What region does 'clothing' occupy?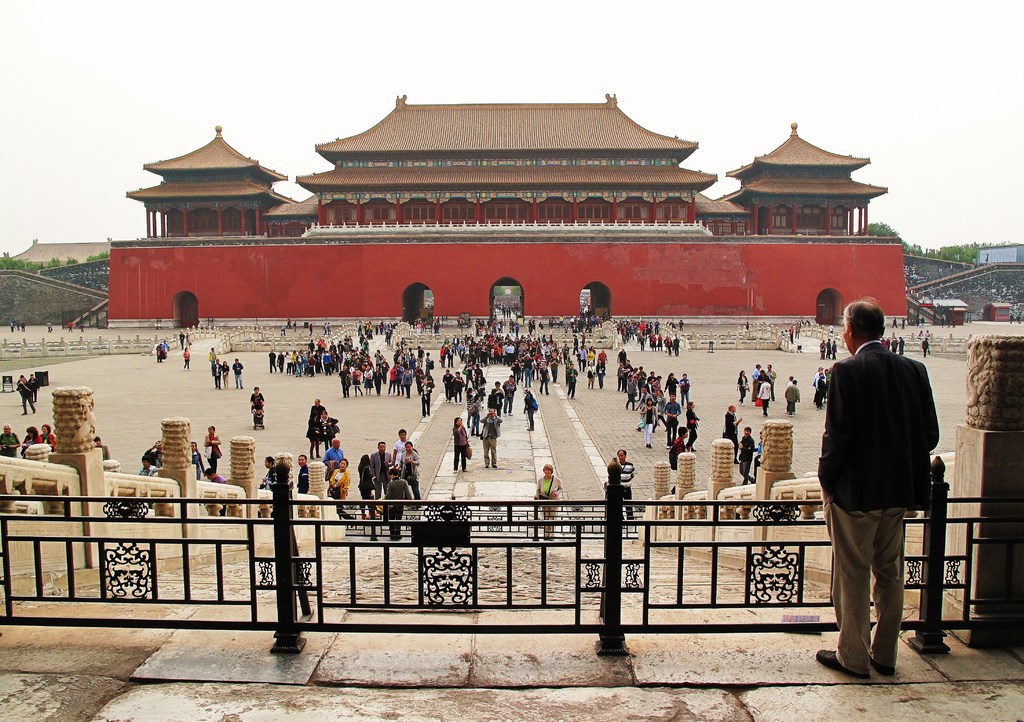
x1=615 y1=460 x2=634 y2=524.
